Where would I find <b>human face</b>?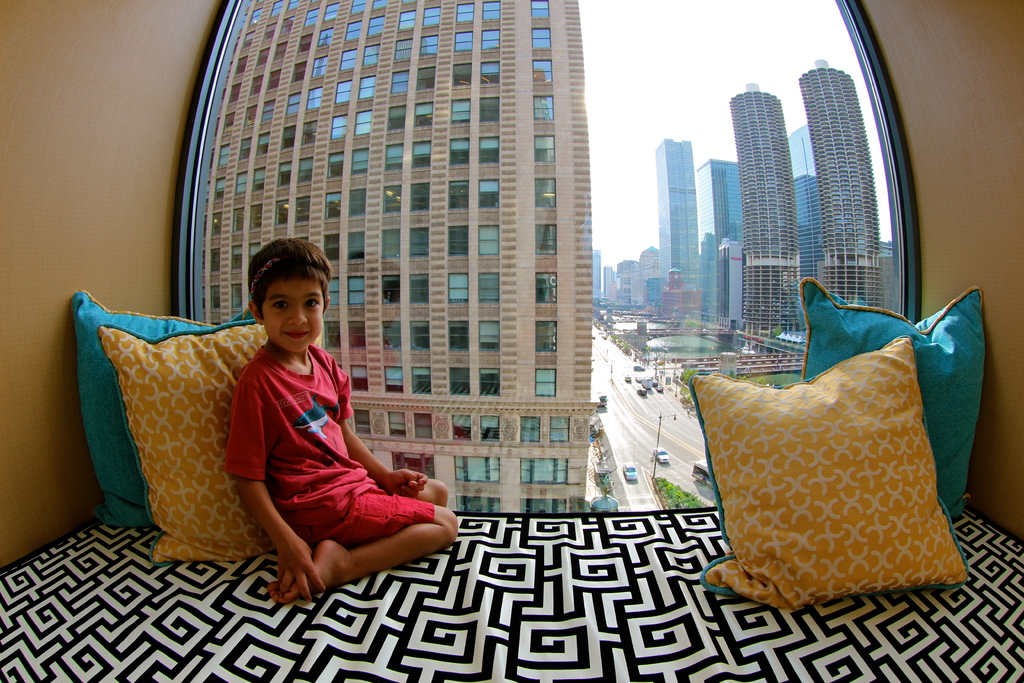
At [266,277,326,356].
